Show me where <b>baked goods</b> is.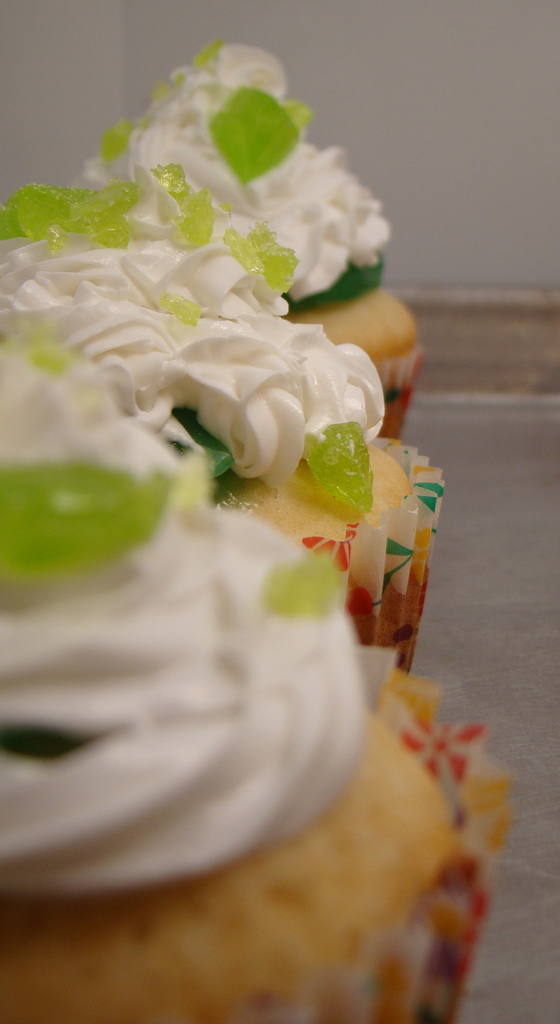
<b>baked goods</b> is at locate(3, 44, 424, 442).
